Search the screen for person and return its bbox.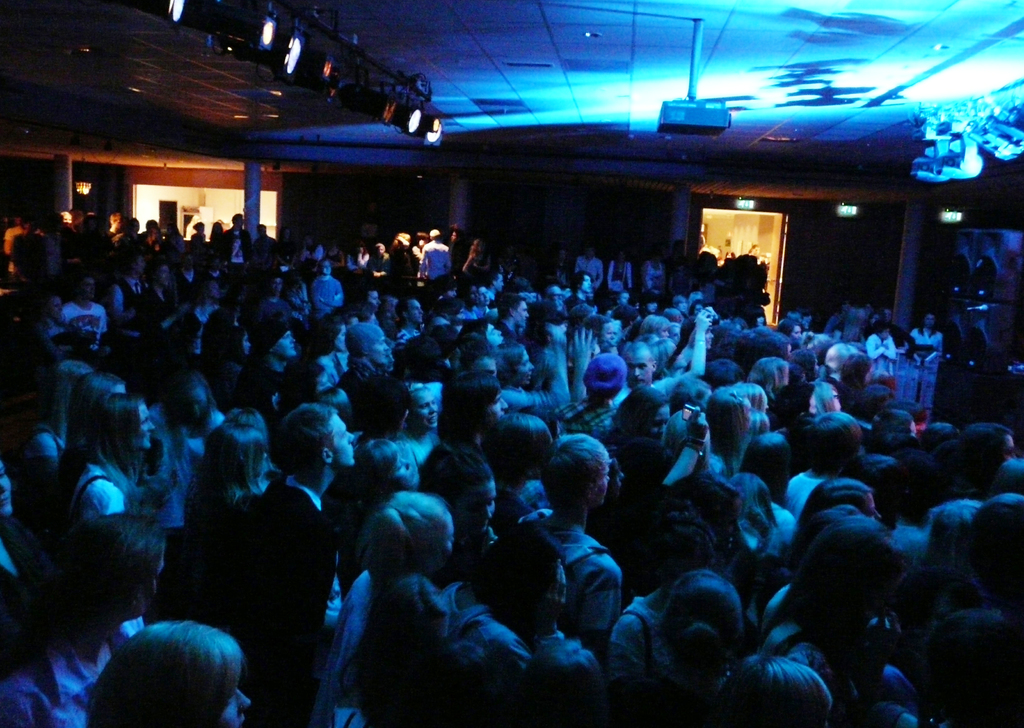
Found: <box>81,603,240,727</box>.
